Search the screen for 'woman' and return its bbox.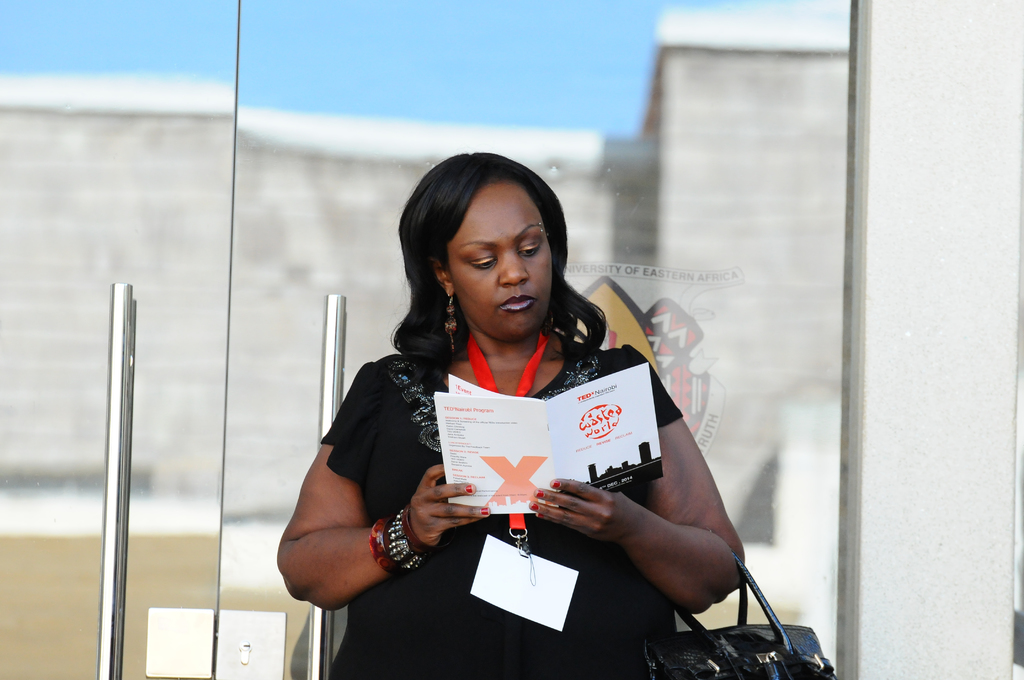
Found: [left=276, top=150, right=748, bottom=679].
